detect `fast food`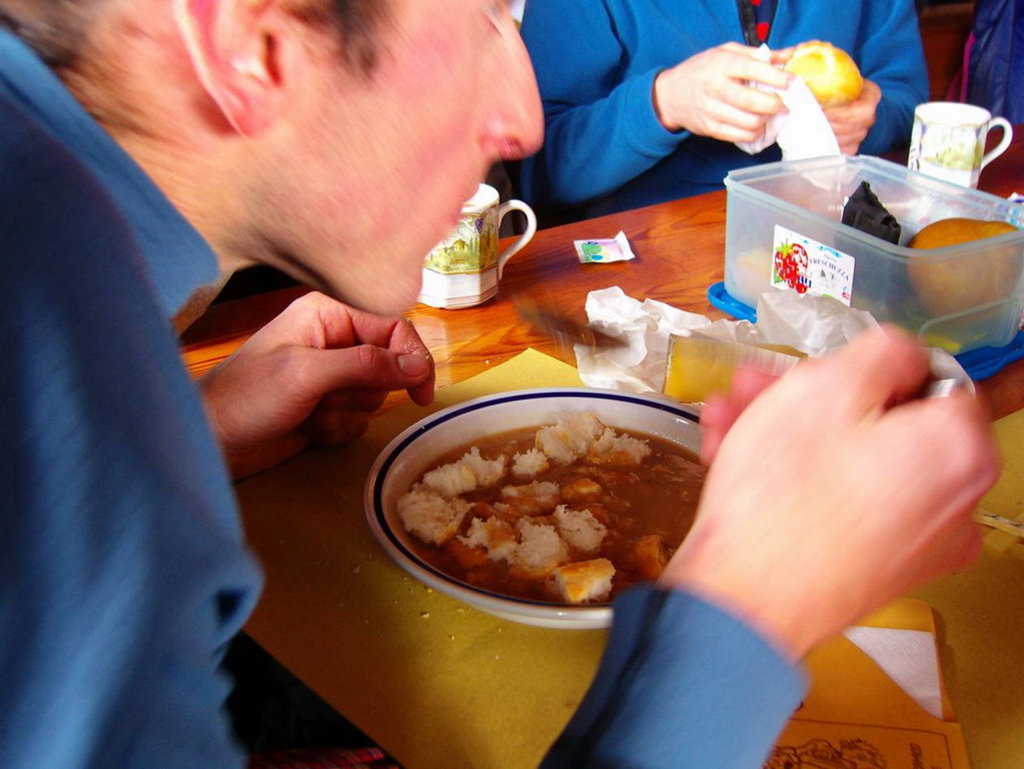
bbox=(897, 213, 1020, 329)
